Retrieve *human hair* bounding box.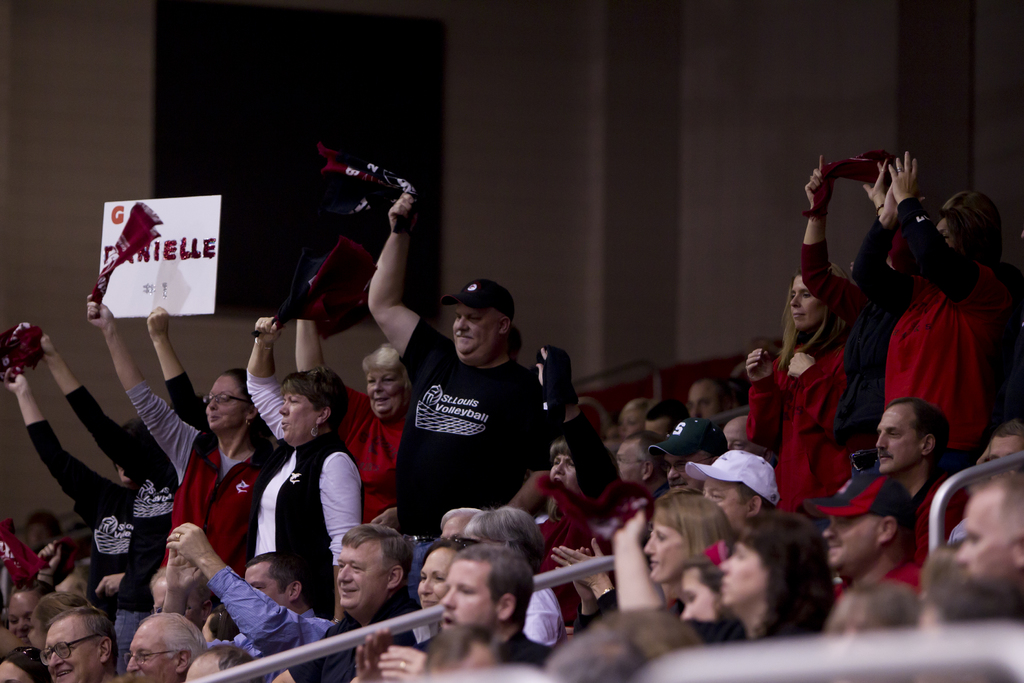
Bounding box: bbox=[643, 399, 685, 432].
